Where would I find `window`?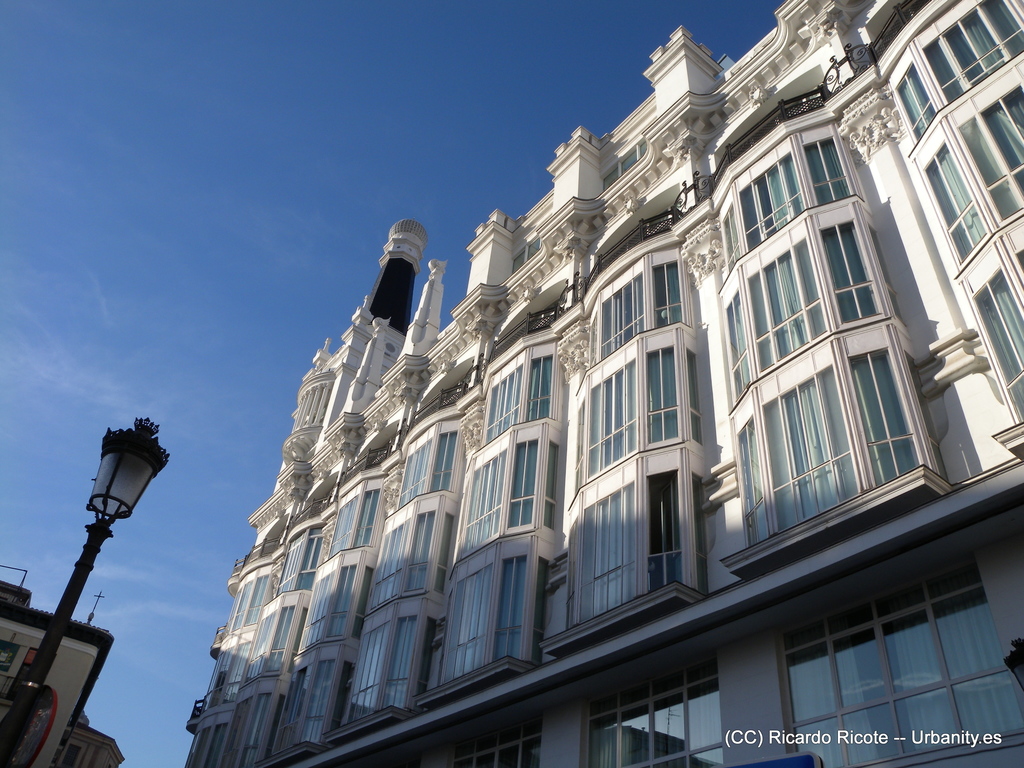
At BBox(425, 719, 539, 767).
